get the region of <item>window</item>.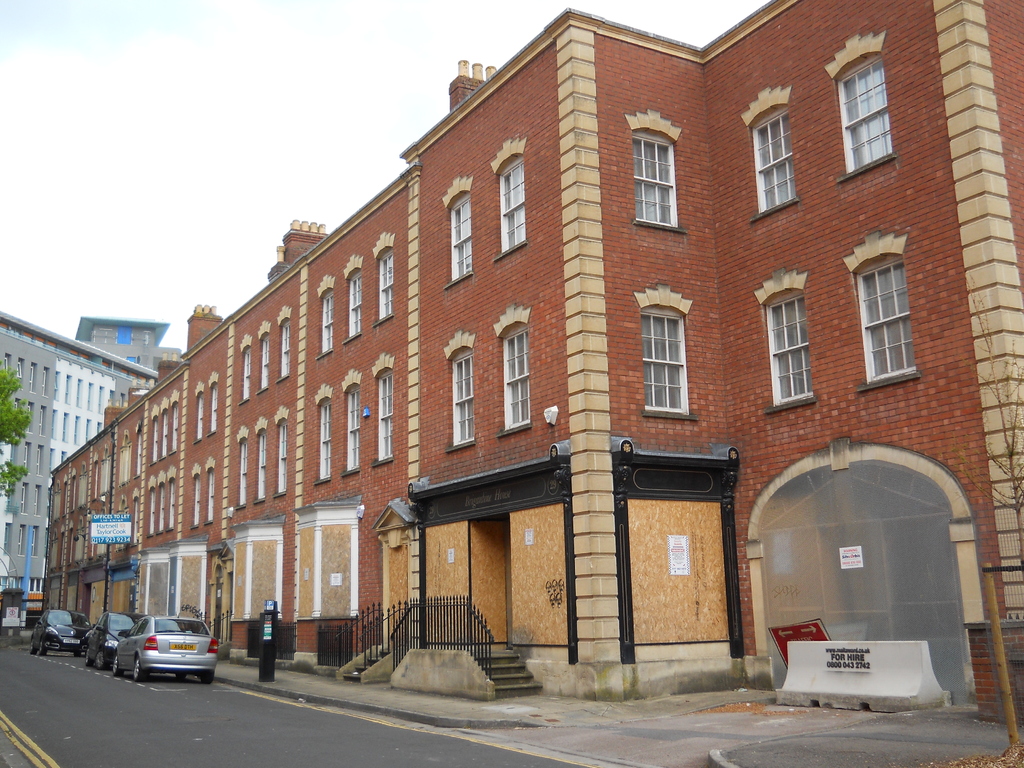
[left=205, top=466, right=214, bottom=522].
